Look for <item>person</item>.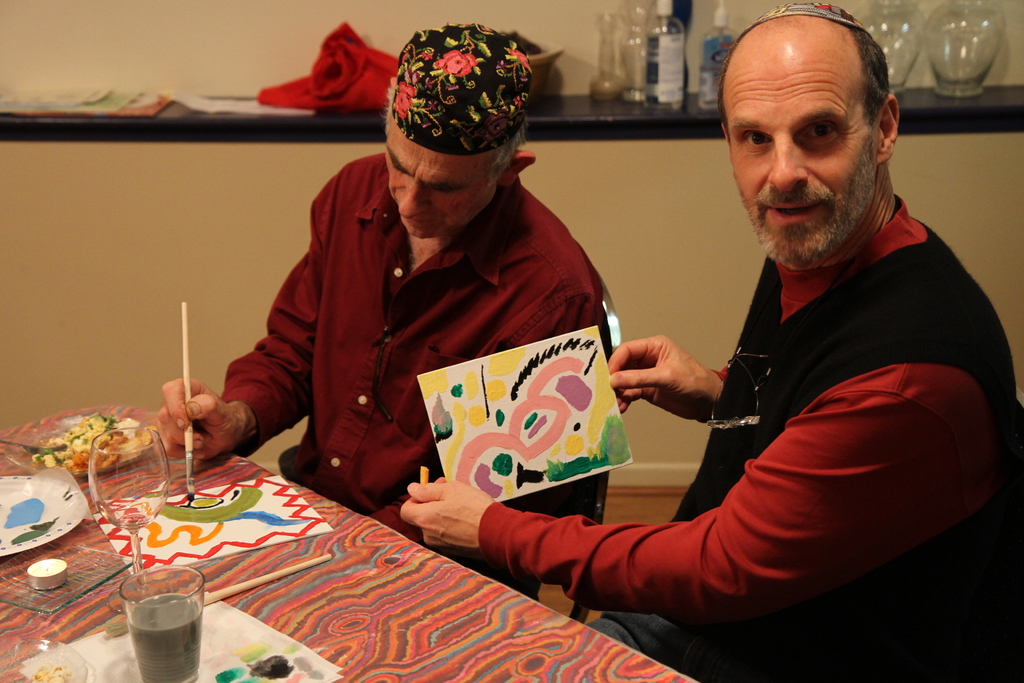
Found: 398 0 1023 682.
